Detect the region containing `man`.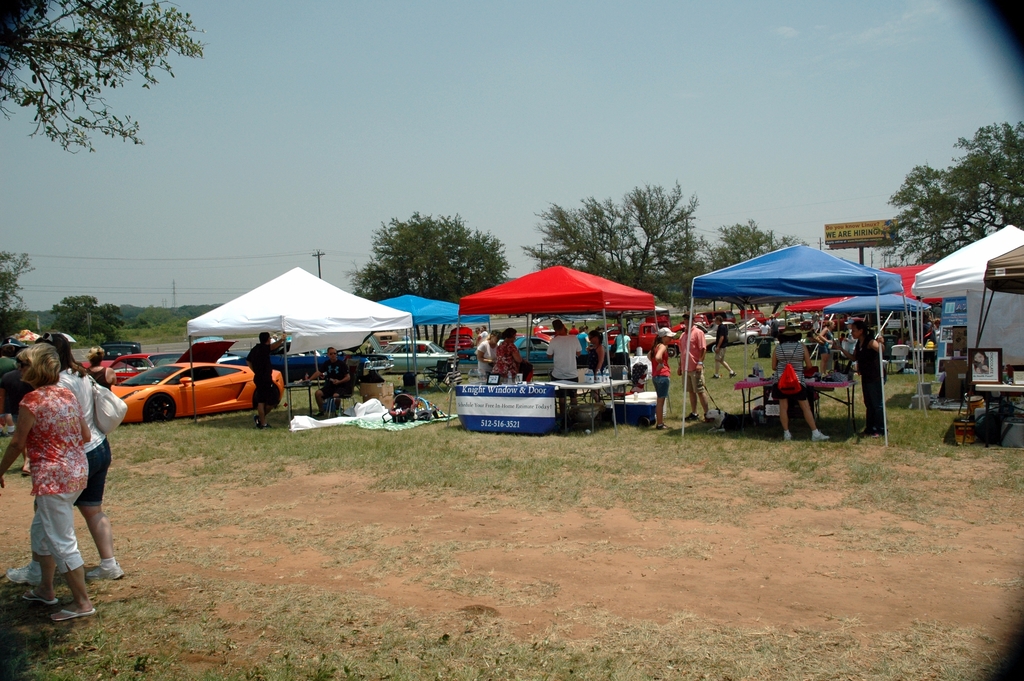
detection(547, 320, 583, 414).
